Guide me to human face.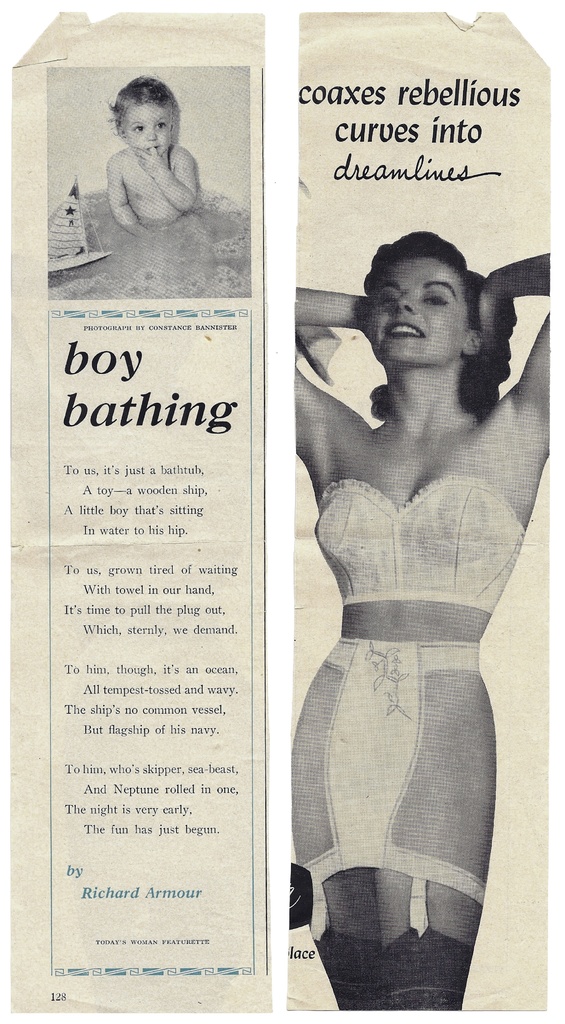
Guidance: (119, 106, 168, 151).
